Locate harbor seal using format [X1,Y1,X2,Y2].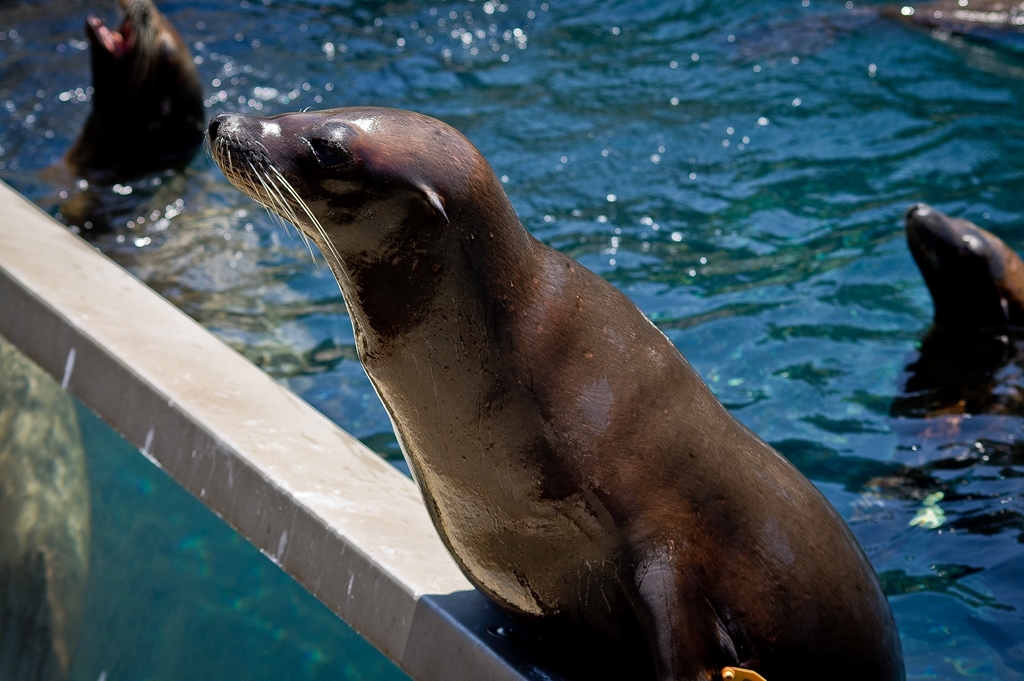
[202,113,905,680].
